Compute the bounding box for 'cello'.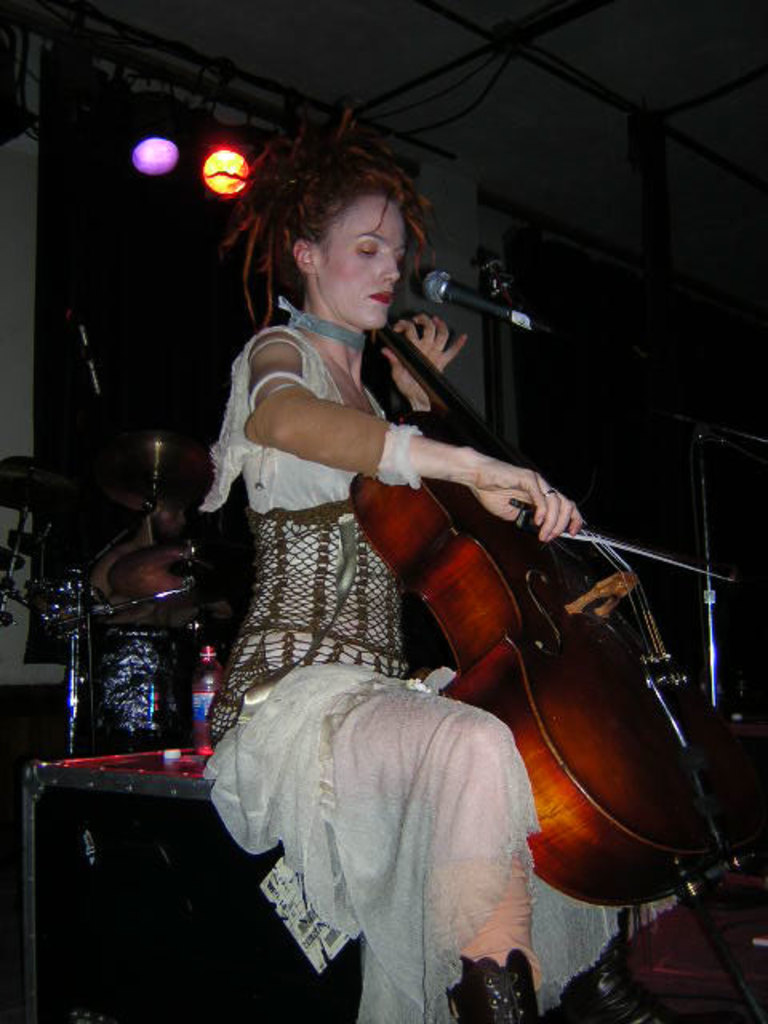
crop(352, 323, 766, 1022).
